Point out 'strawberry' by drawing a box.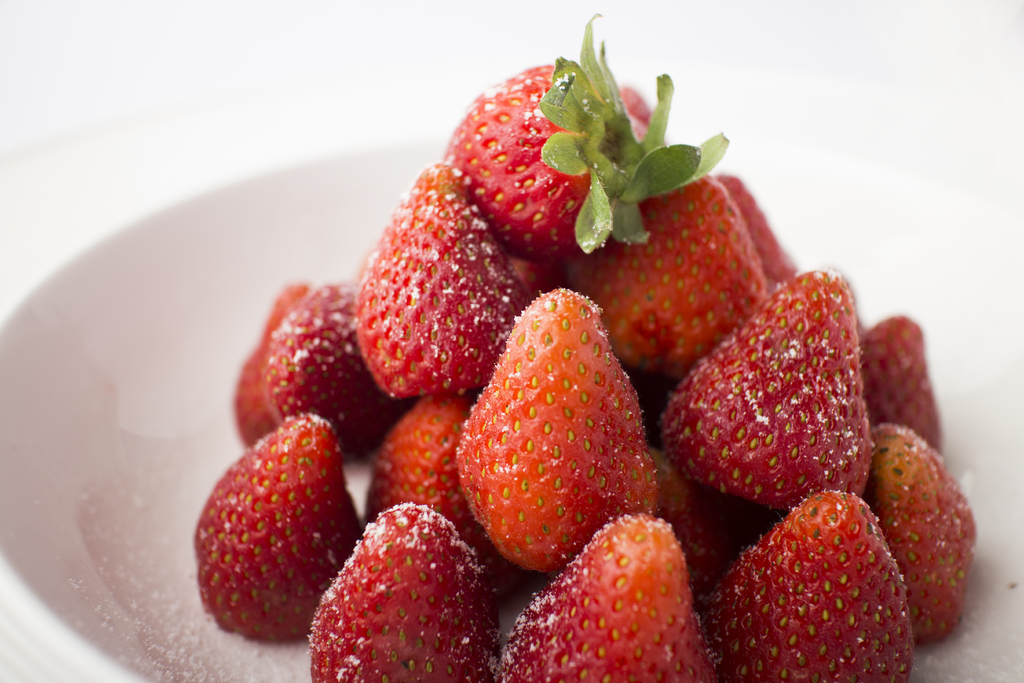
BBox(445, 22, 730, 255).
